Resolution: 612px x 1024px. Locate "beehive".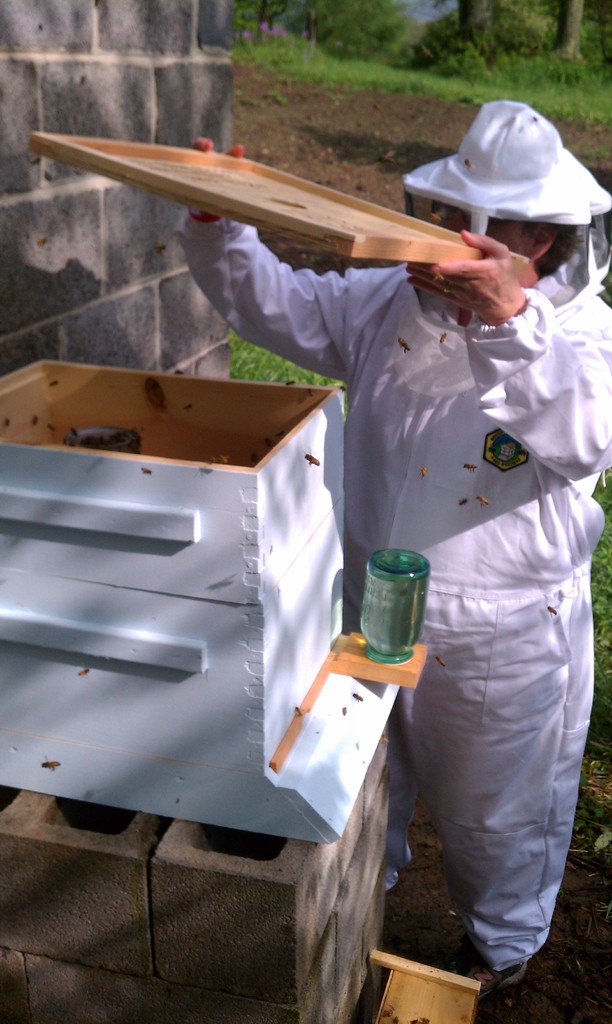
(0,348,429,844).
